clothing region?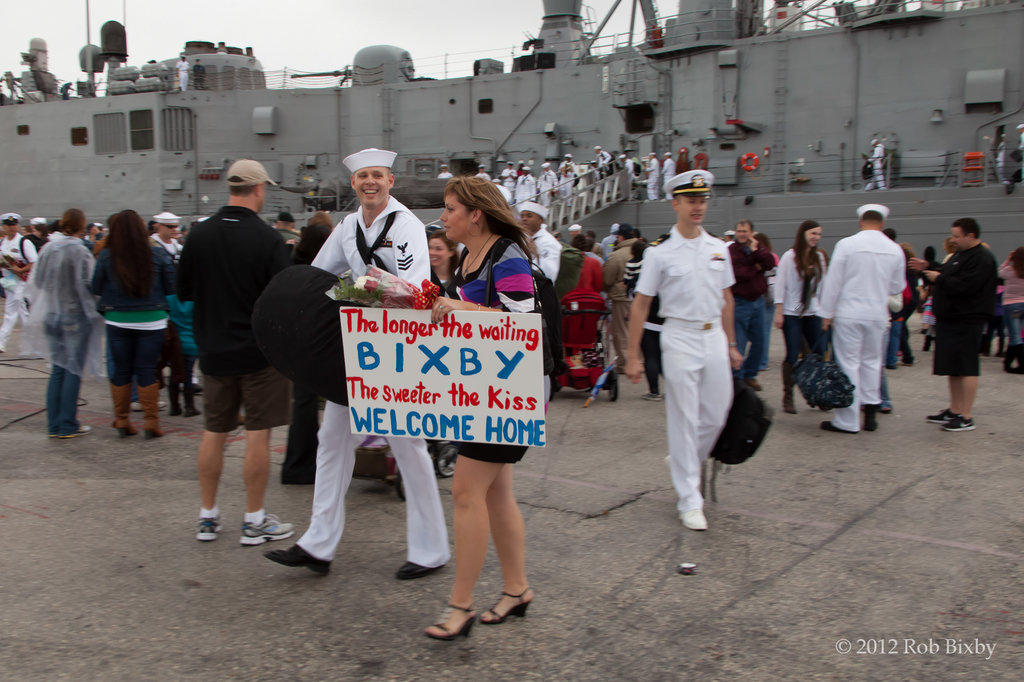
91,240,182,333
